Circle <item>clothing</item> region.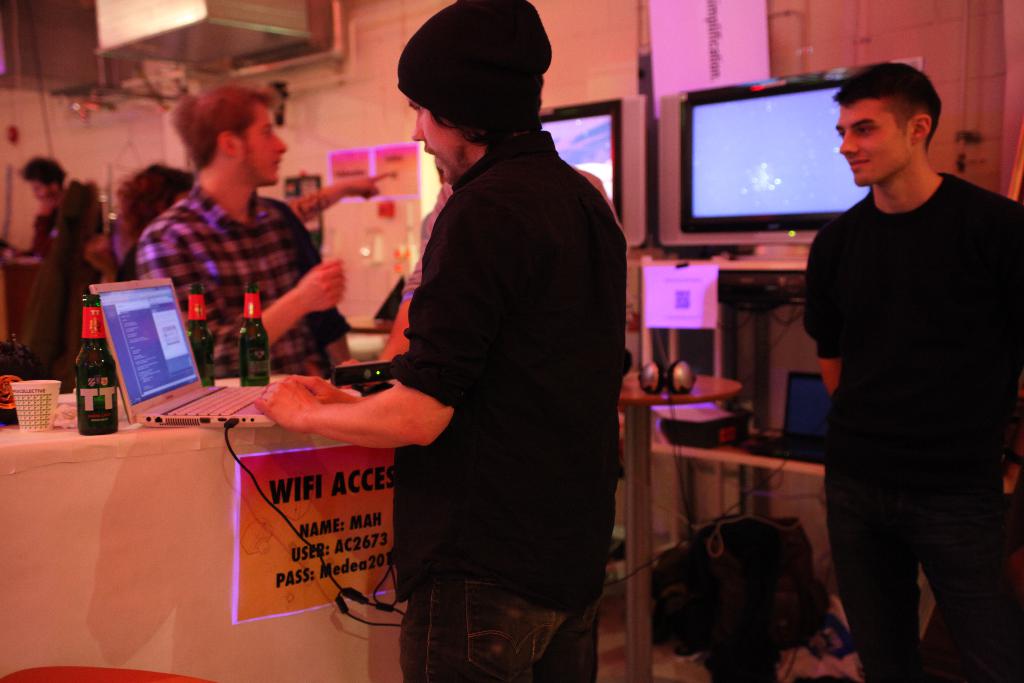
Region: pyautogui.locateOnScreen(803, 170, 1023, 682).
